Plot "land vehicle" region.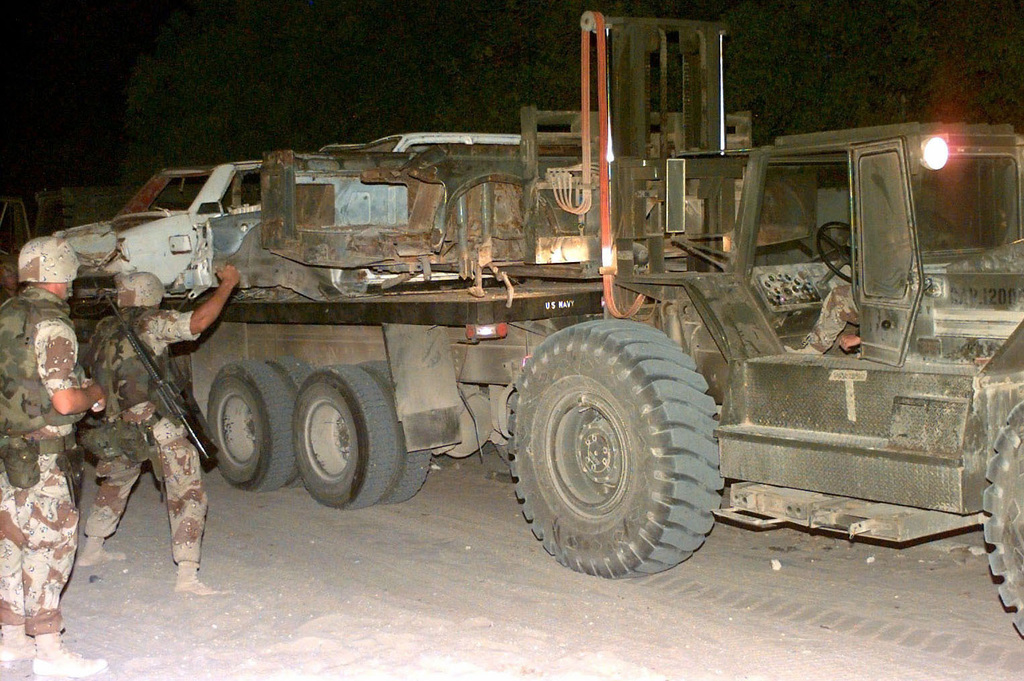
Plotted at Rect(0, 8, 1023, 637).
